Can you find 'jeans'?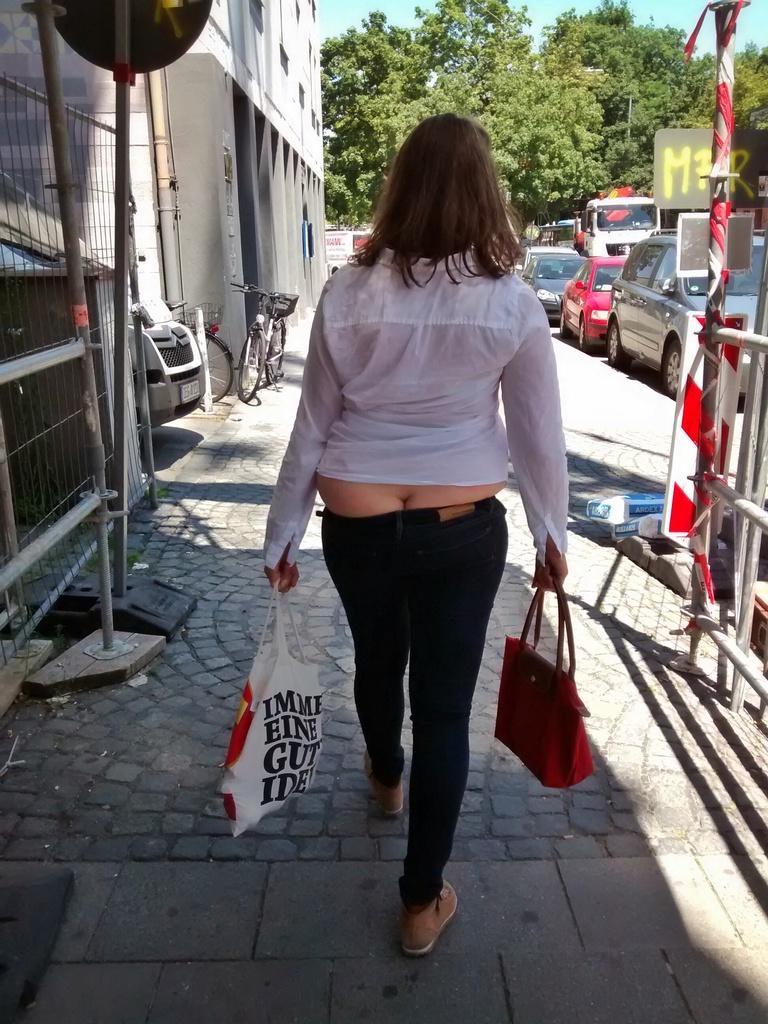
Yes, bounding box: region(307, 515, 500, 896).
